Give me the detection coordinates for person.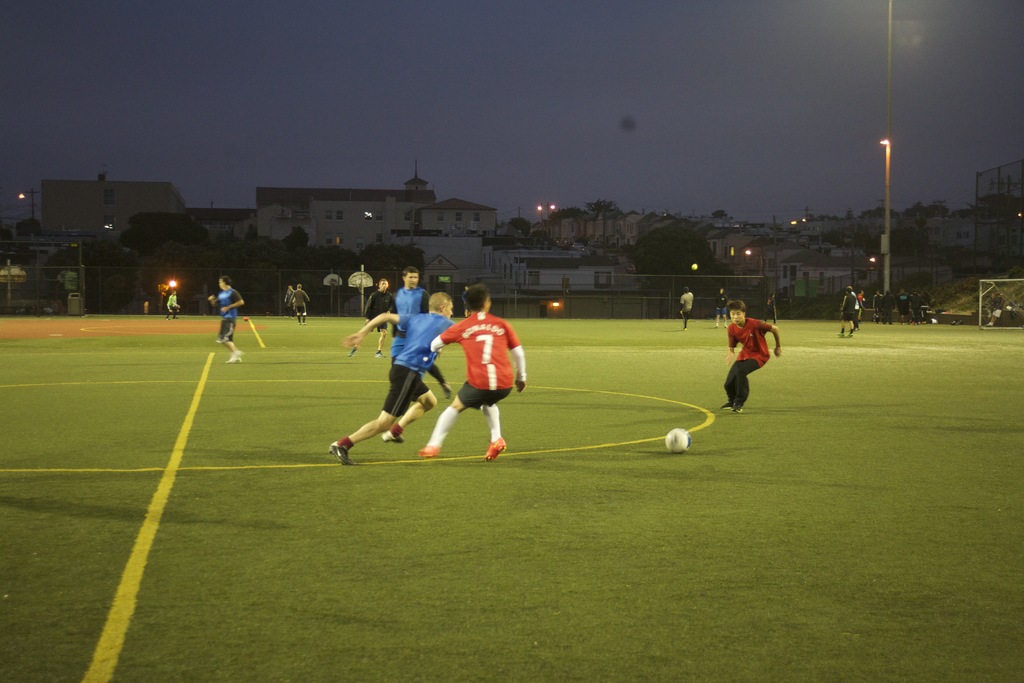
<bbox>838, 288, 858, 343</bbox>.
